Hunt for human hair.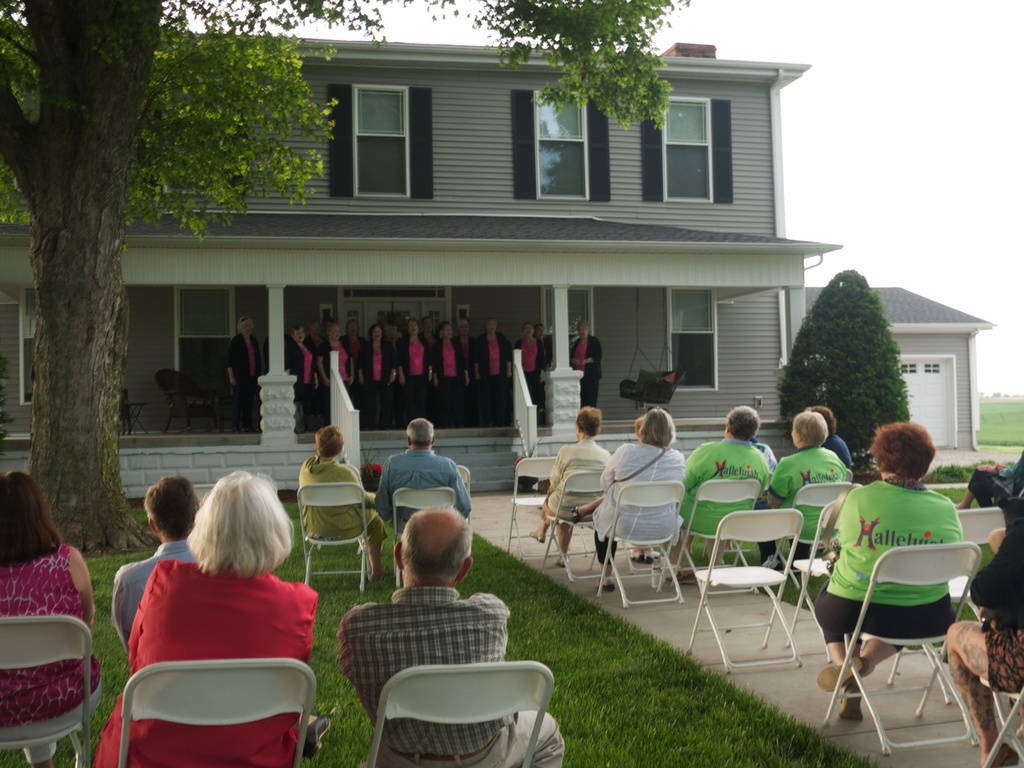
Hunted down at box=[456, 319, 470, 330].
